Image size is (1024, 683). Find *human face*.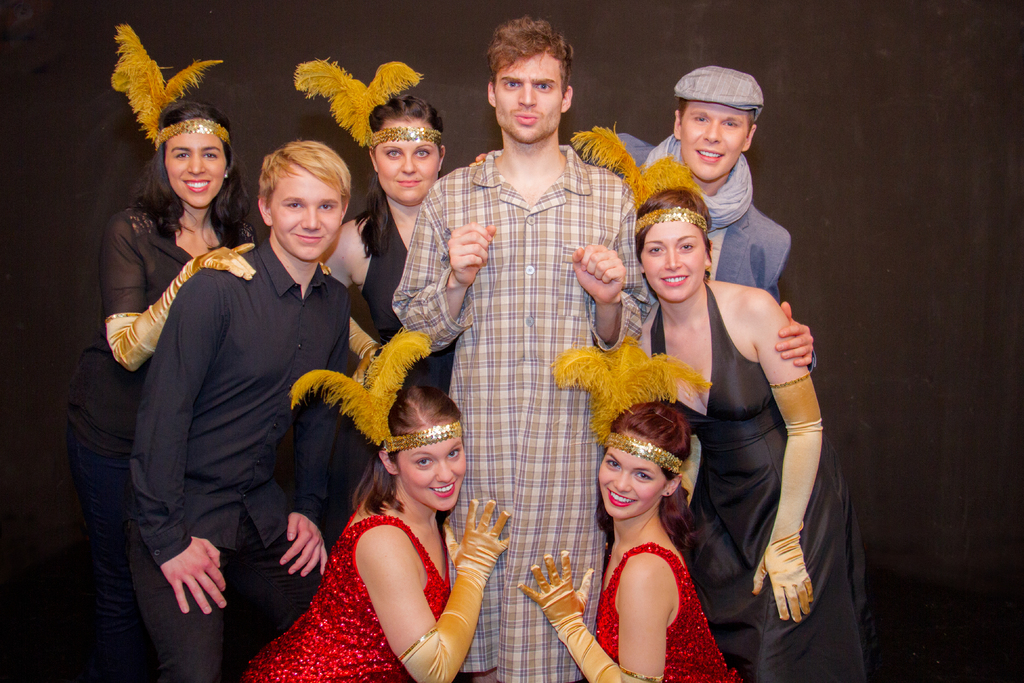
l=402, t=427, r=468, b=508.
